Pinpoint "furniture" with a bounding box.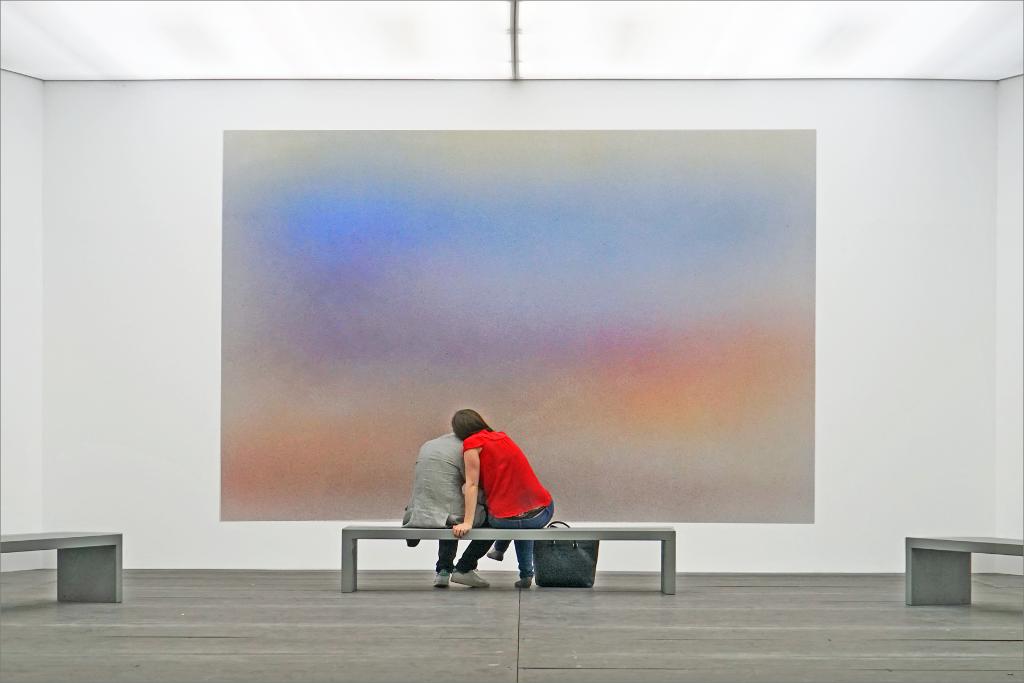
(0, 528, 124, 602).
